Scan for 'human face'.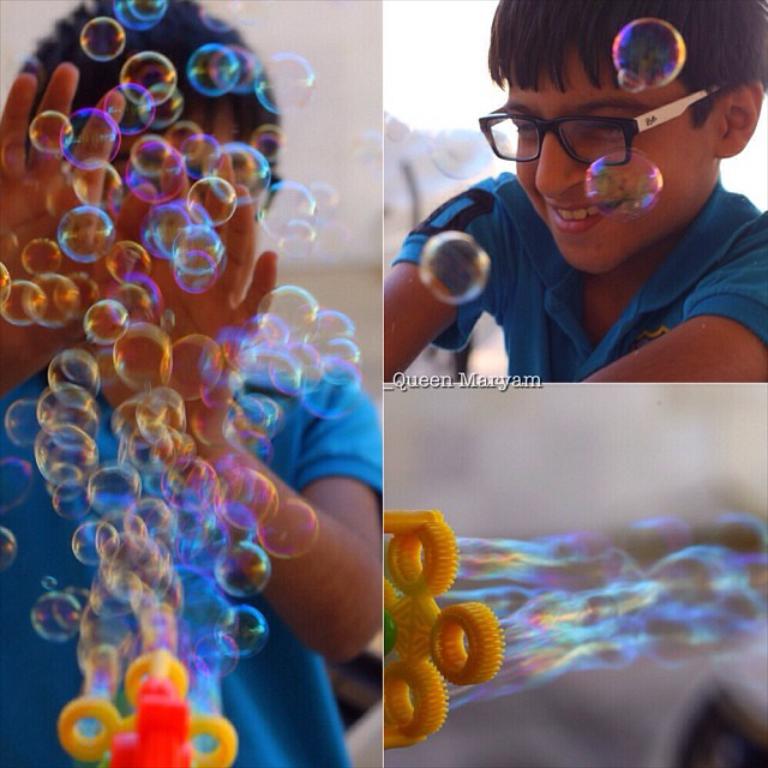
Scan result: [x1=508, y1=49, x2=712, y2=275].
